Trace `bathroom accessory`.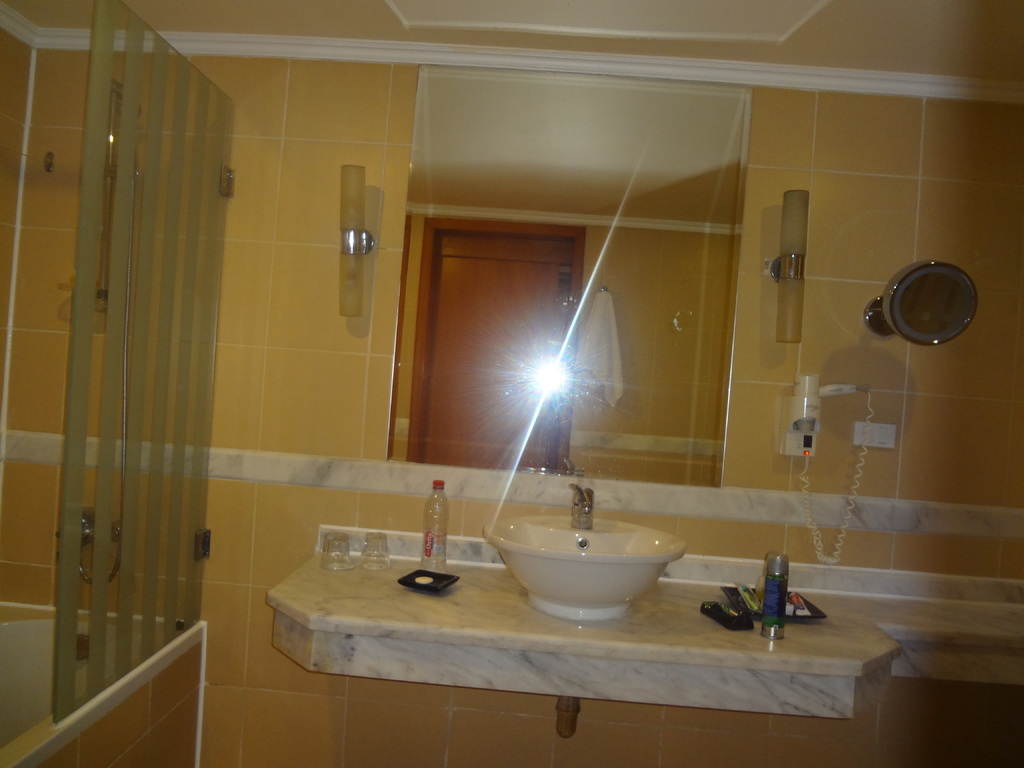
Traced to 386/63/755/487.
